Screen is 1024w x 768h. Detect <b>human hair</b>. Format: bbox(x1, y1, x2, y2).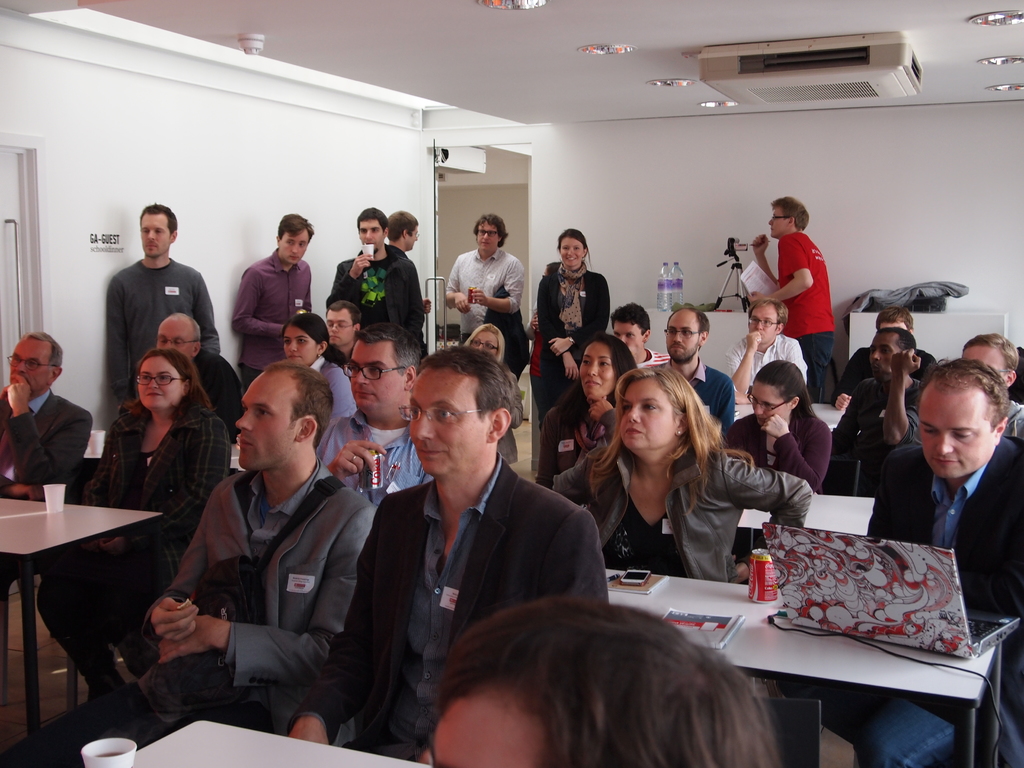
bbox(141, 204, 177, 233).
